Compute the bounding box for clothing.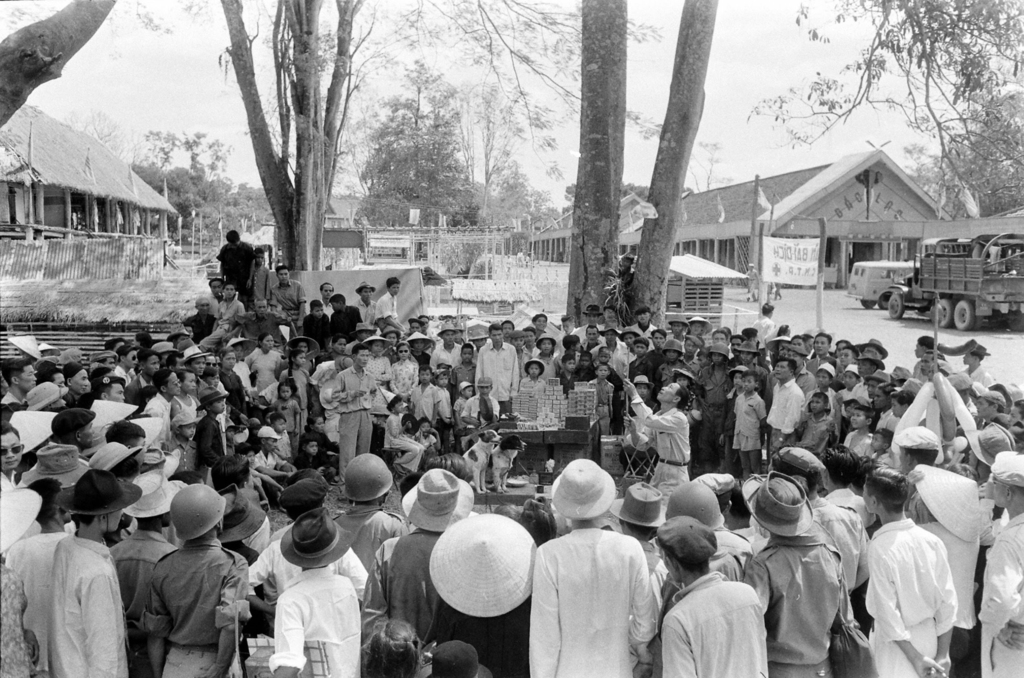
select_region(266, 280, 307, 335).
